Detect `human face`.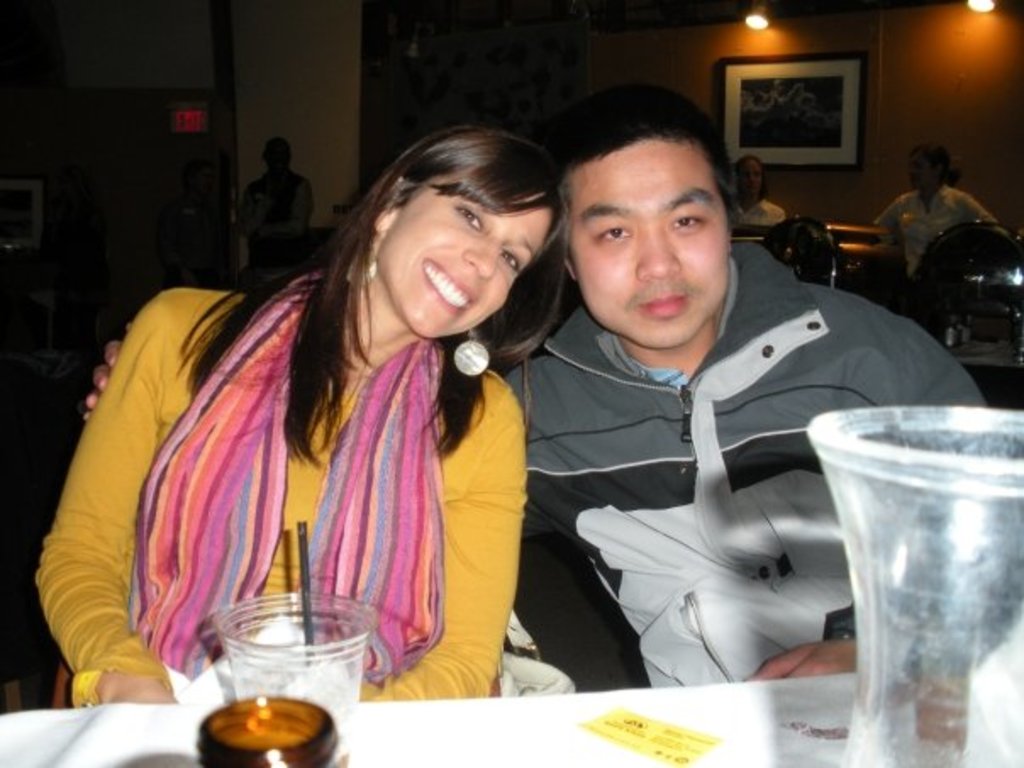
Detected at [left=563, top=136, right=727, bottom=349].
